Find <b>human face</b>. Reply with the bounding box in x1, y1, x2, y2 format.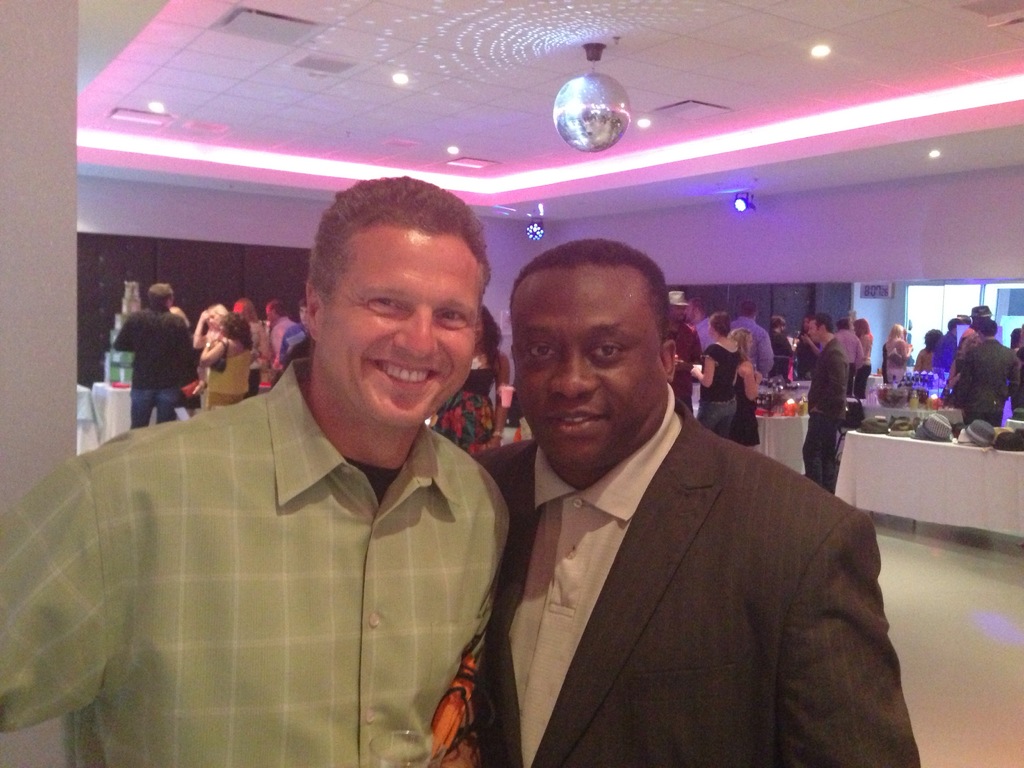
323, 224, 477, 430.
